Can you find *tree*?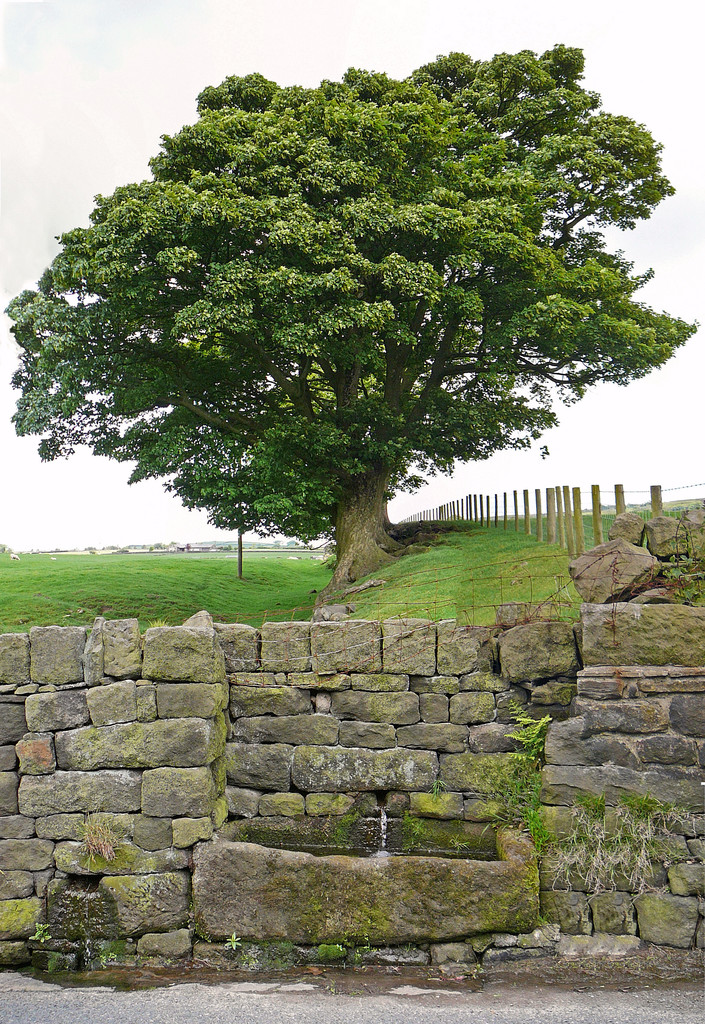
Yes, bounding box: pyautogui.locateOnScreen(19, 35, 668, 589).
